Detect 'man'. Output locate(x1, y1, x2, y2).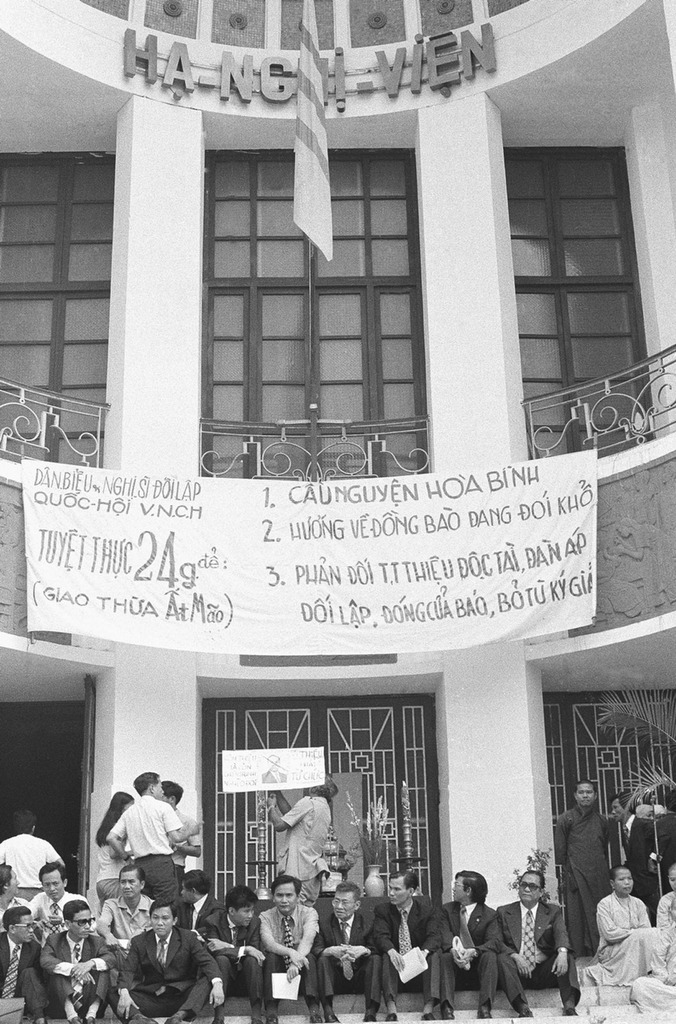
locate(258, 874, 318, 1023).
